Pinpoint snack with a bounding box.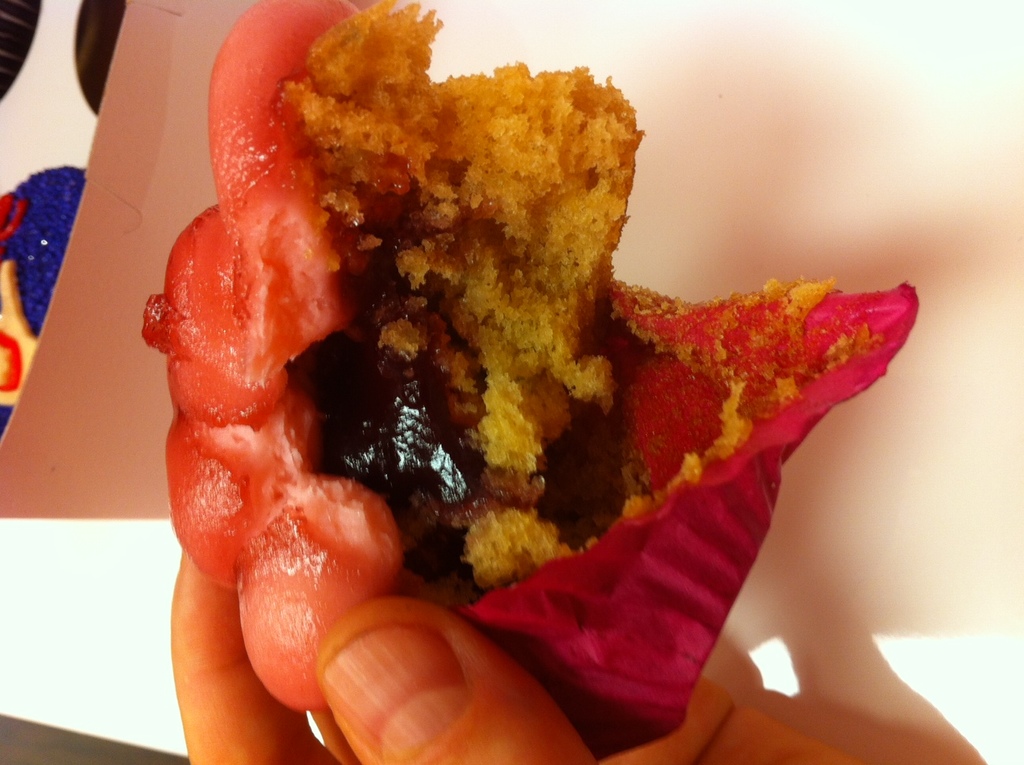
73, 55, 943, 650.
